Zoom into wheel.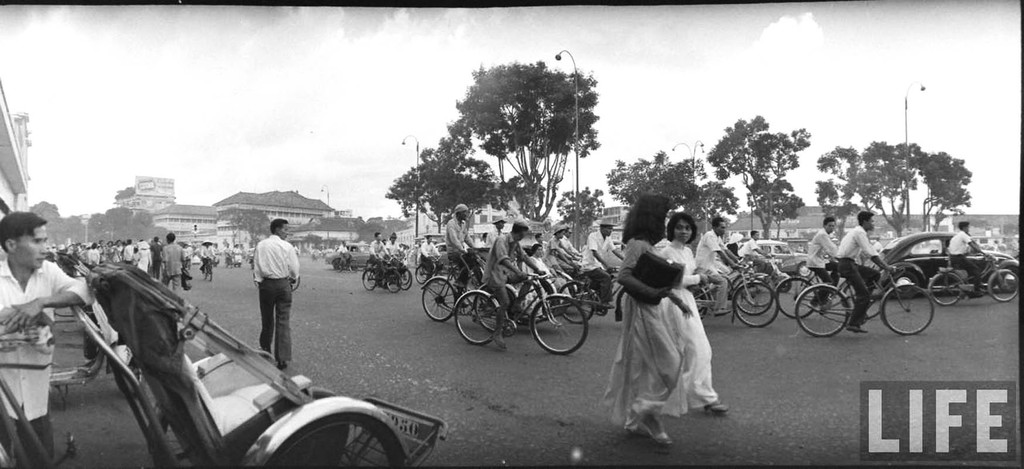
Zoom target: crop(731, 280, 780, 325).
